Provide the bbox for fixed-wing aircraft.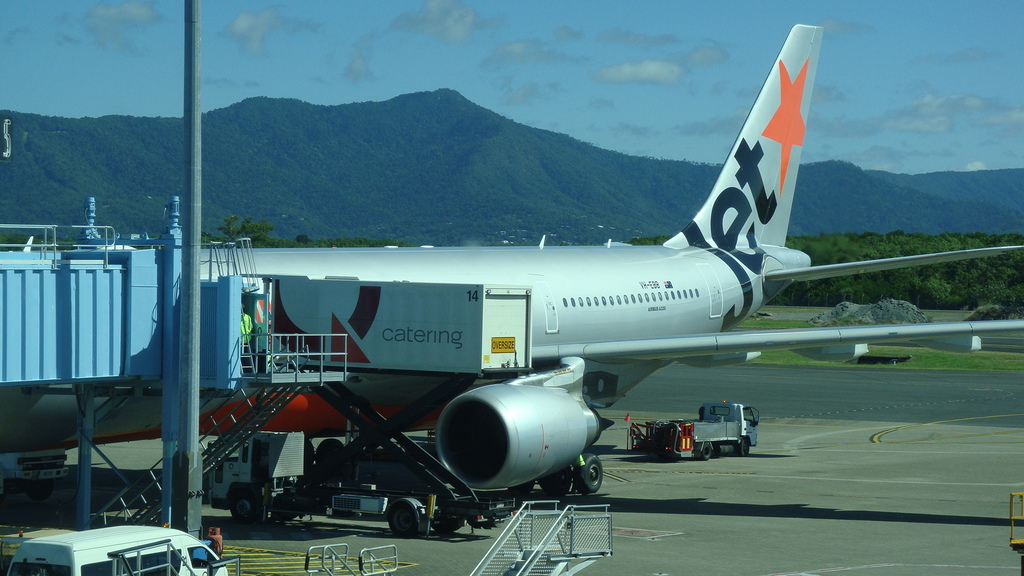
box(5, 20, 1020, 493).
